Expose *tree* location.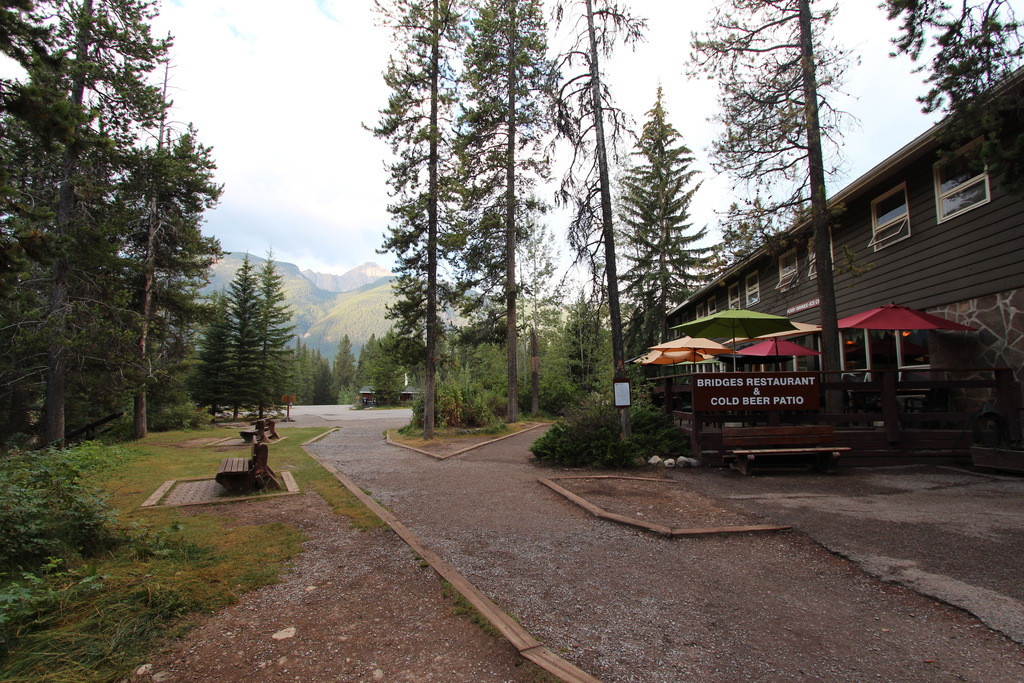
Exposed at detection(230, 241, 297, 438).
